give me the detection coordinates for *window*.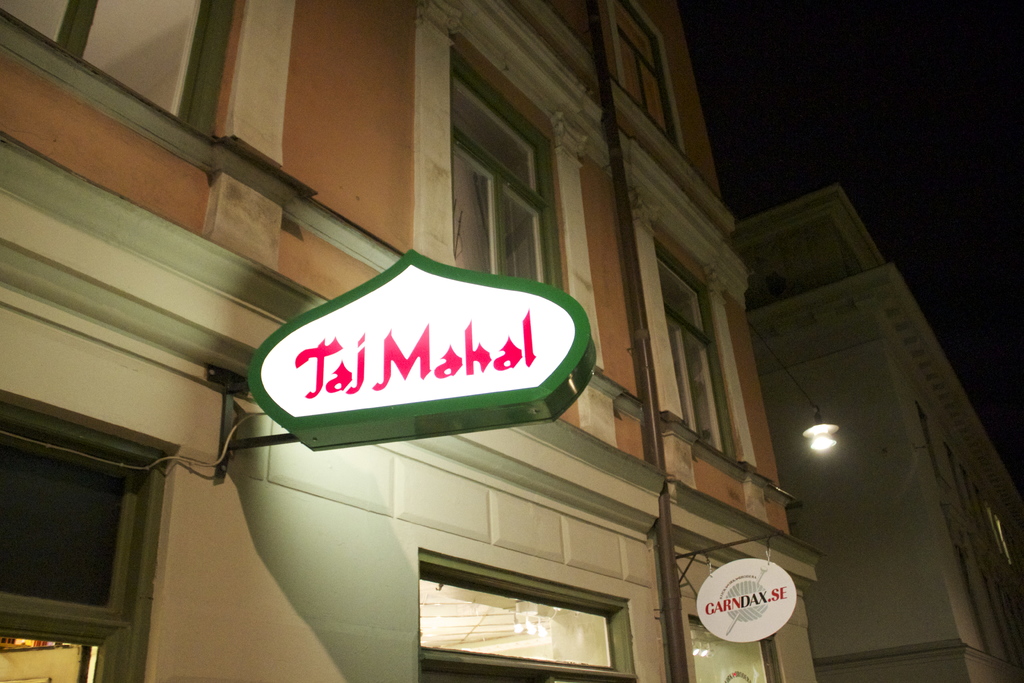
[x1=0, y1=375, x2=175, y2=682].
